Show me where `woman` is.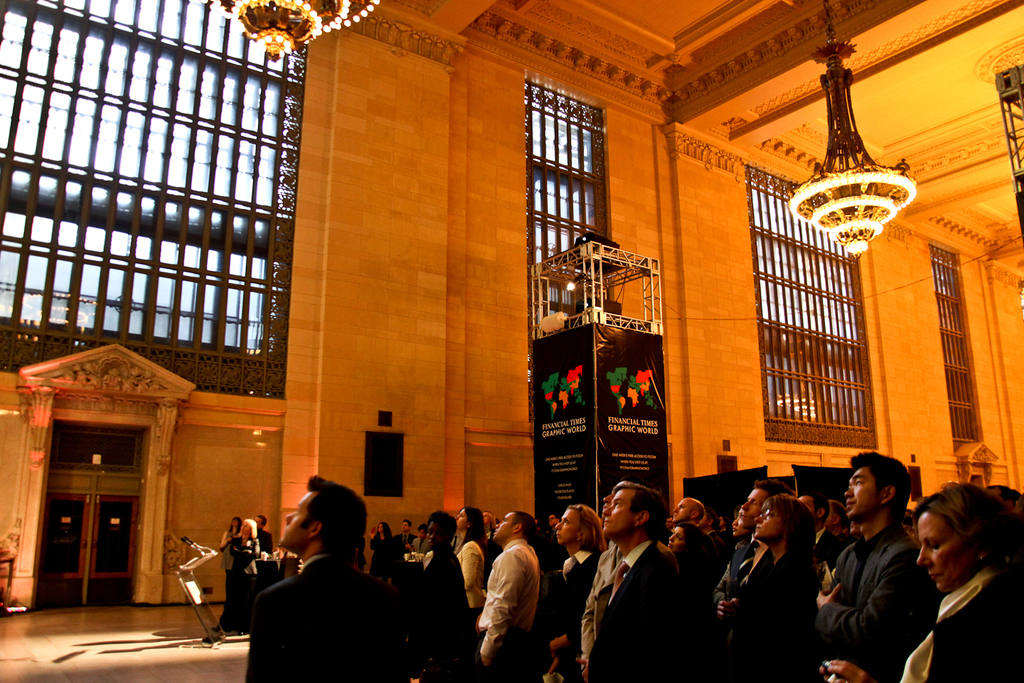
`woman` is at locate(896, 480, 1023, 666).
